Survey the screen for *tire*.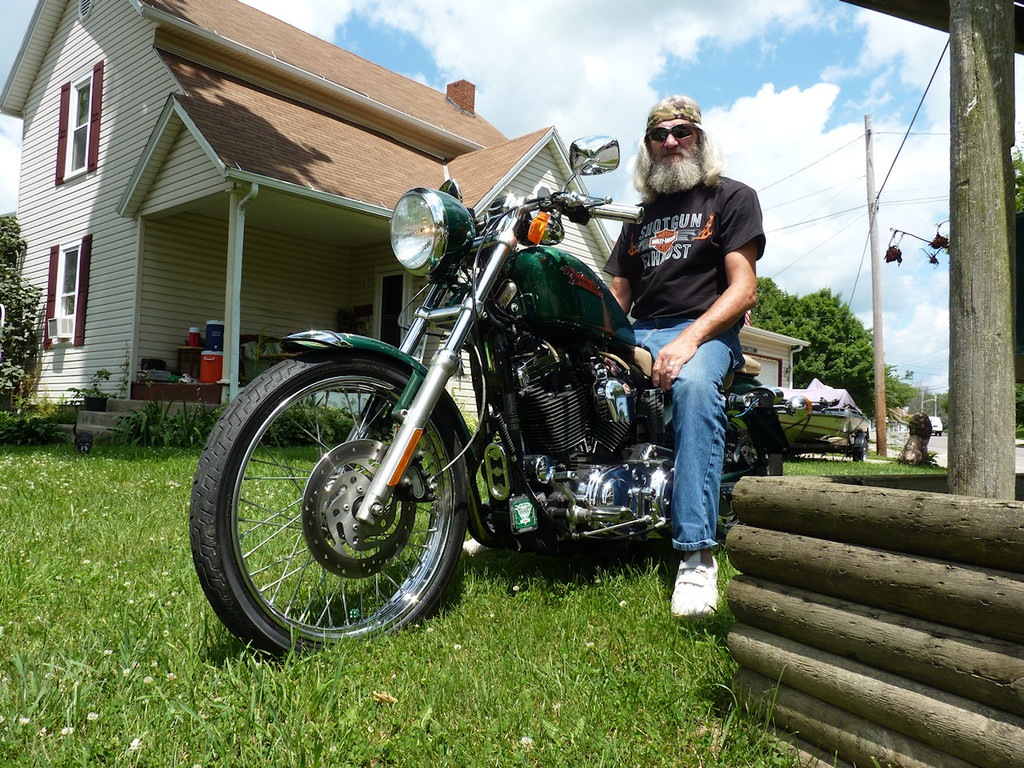
Survey found: 855/430/871/462.
